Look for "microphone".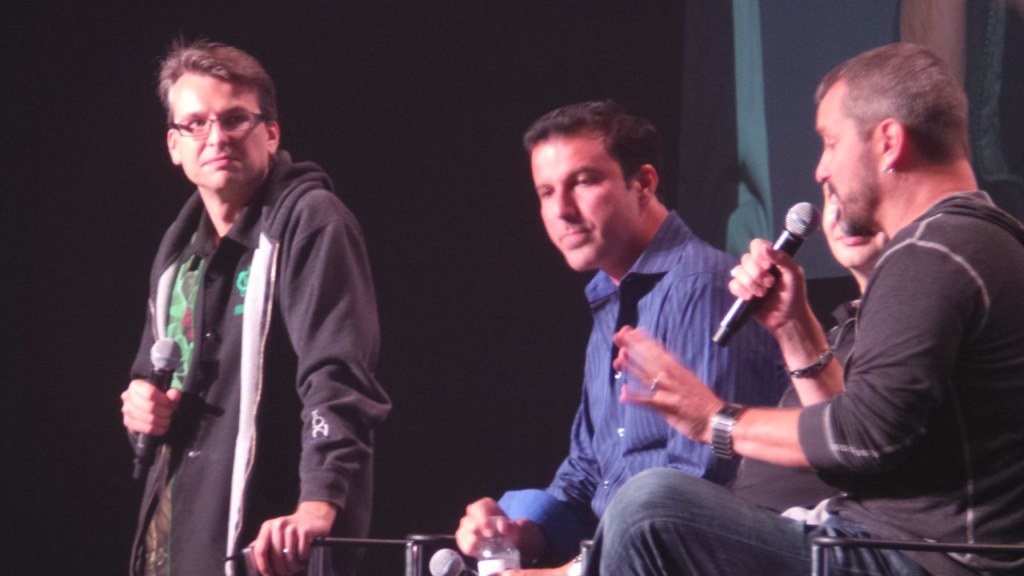
Found: <bbox>423, 541, 482, 575</bbox>.
